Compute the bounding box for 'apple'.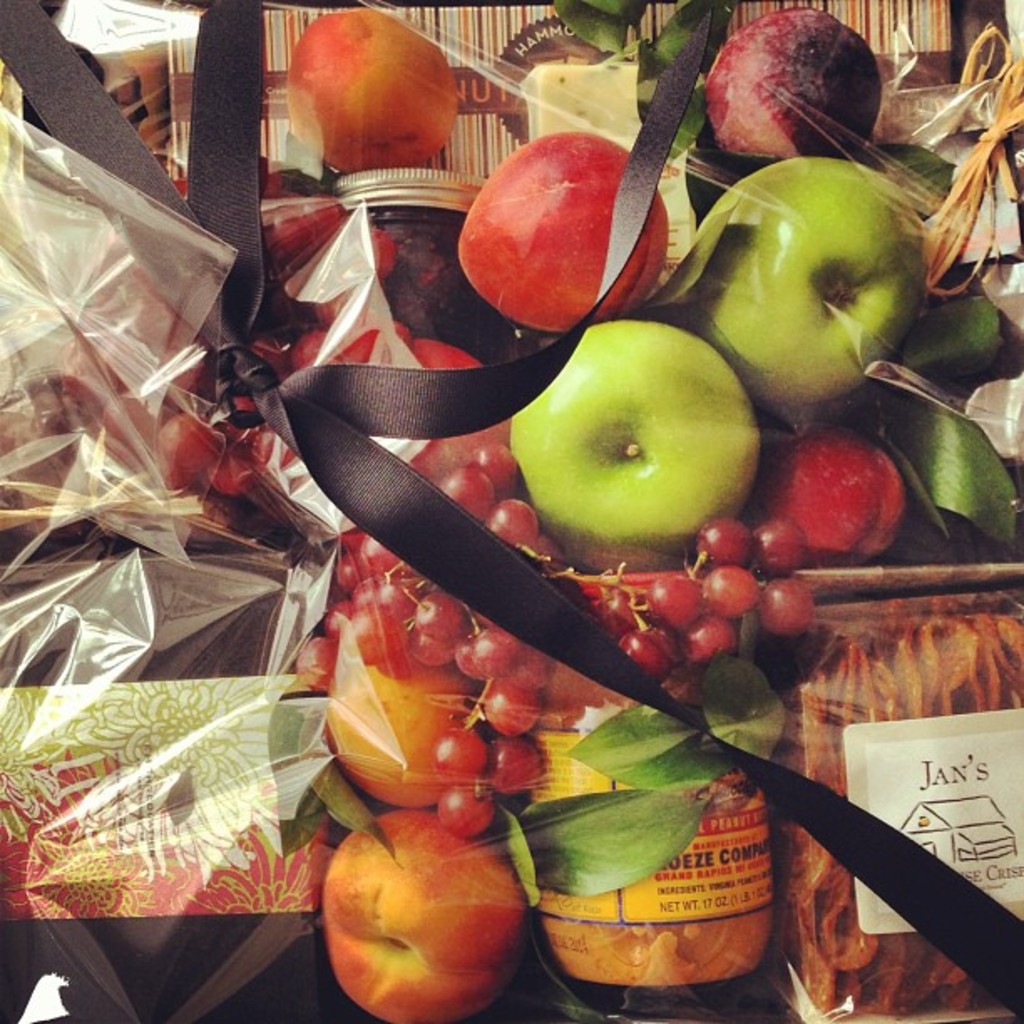
bbox=[693, 152, 929, 413].
